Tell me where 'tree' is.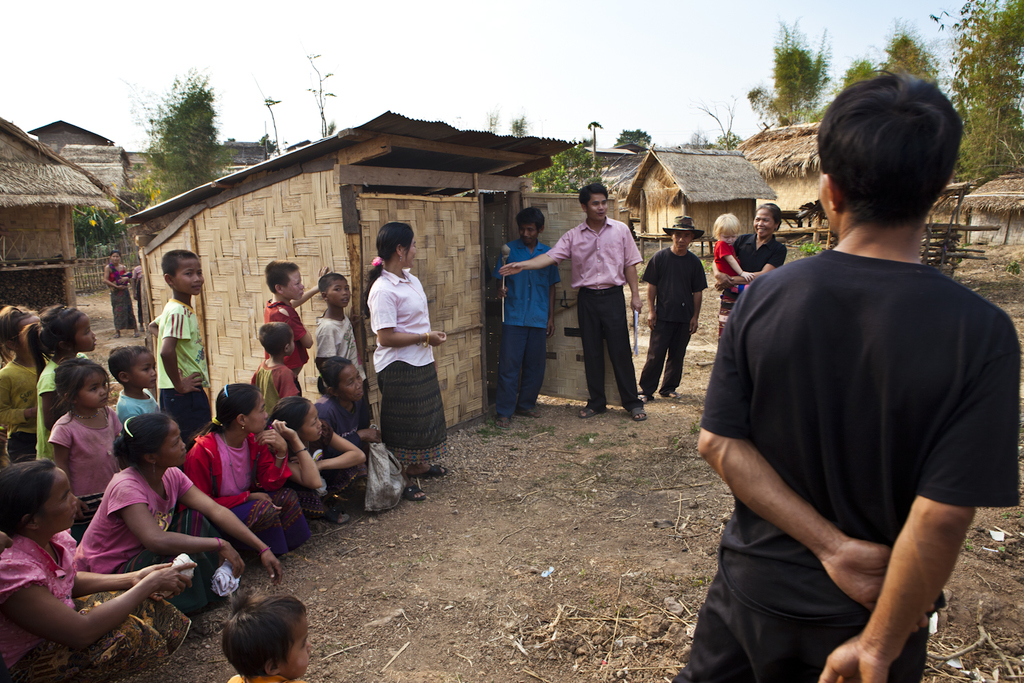
'tree' is at bbox=(841, 18, 940, 94).
